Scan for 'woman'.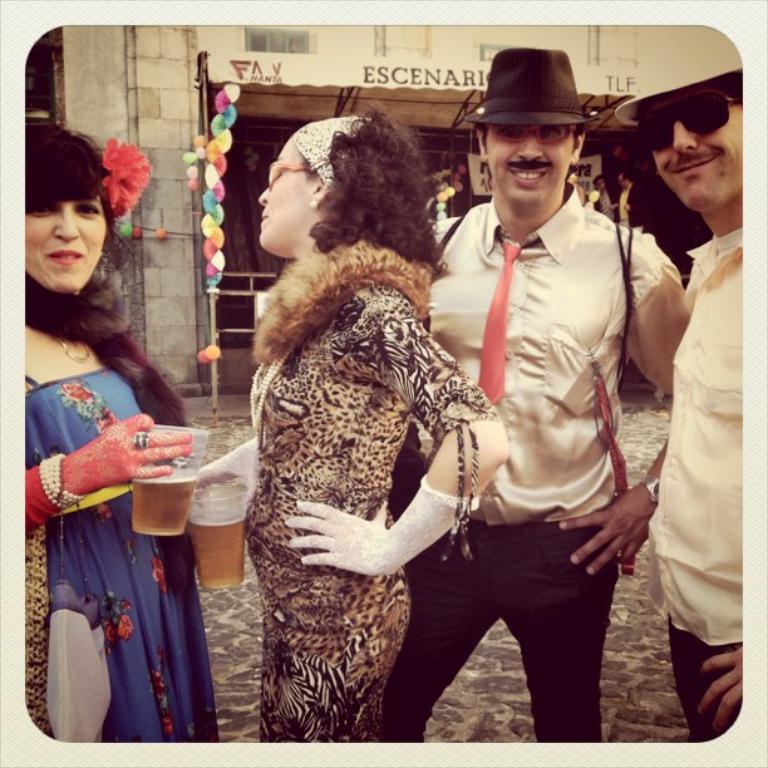
Scan result: box=[21, 123, 223, 744].
